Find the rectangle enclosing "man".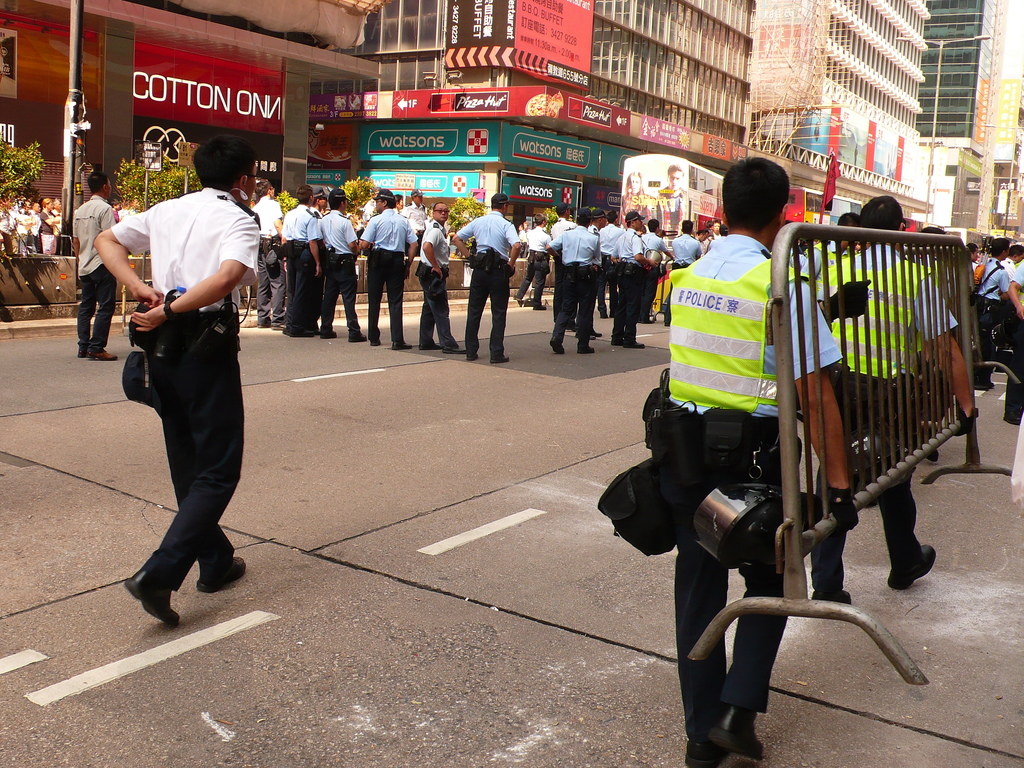
(451,192,518,364).
